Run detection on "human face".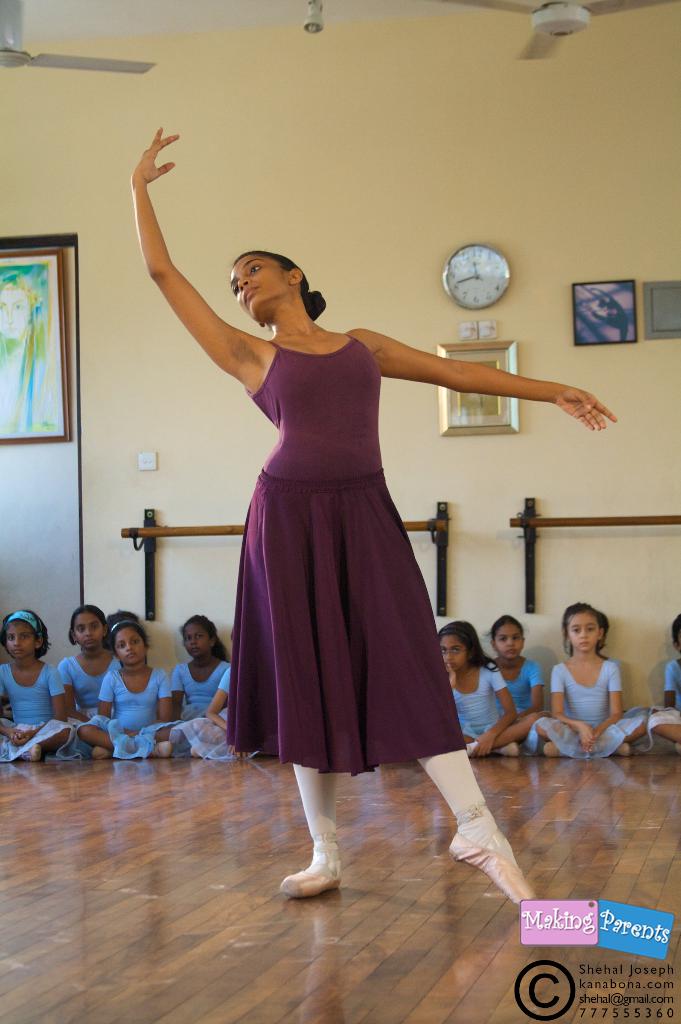
Result: 186, 622, 209, 655.
